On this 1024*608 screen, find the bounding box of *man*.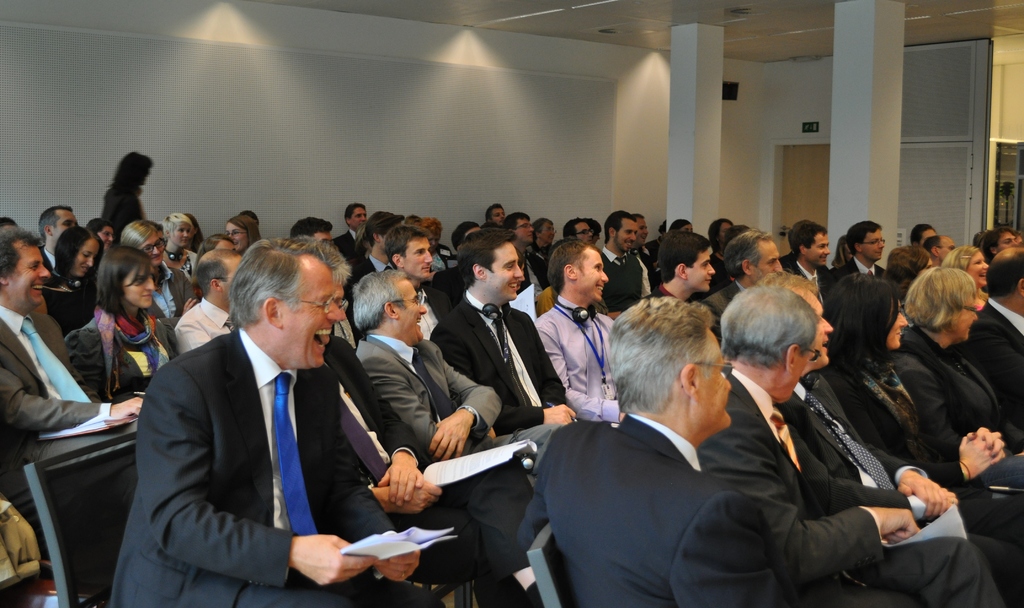
Bounding box: box(991, 230, 1018, 267).
